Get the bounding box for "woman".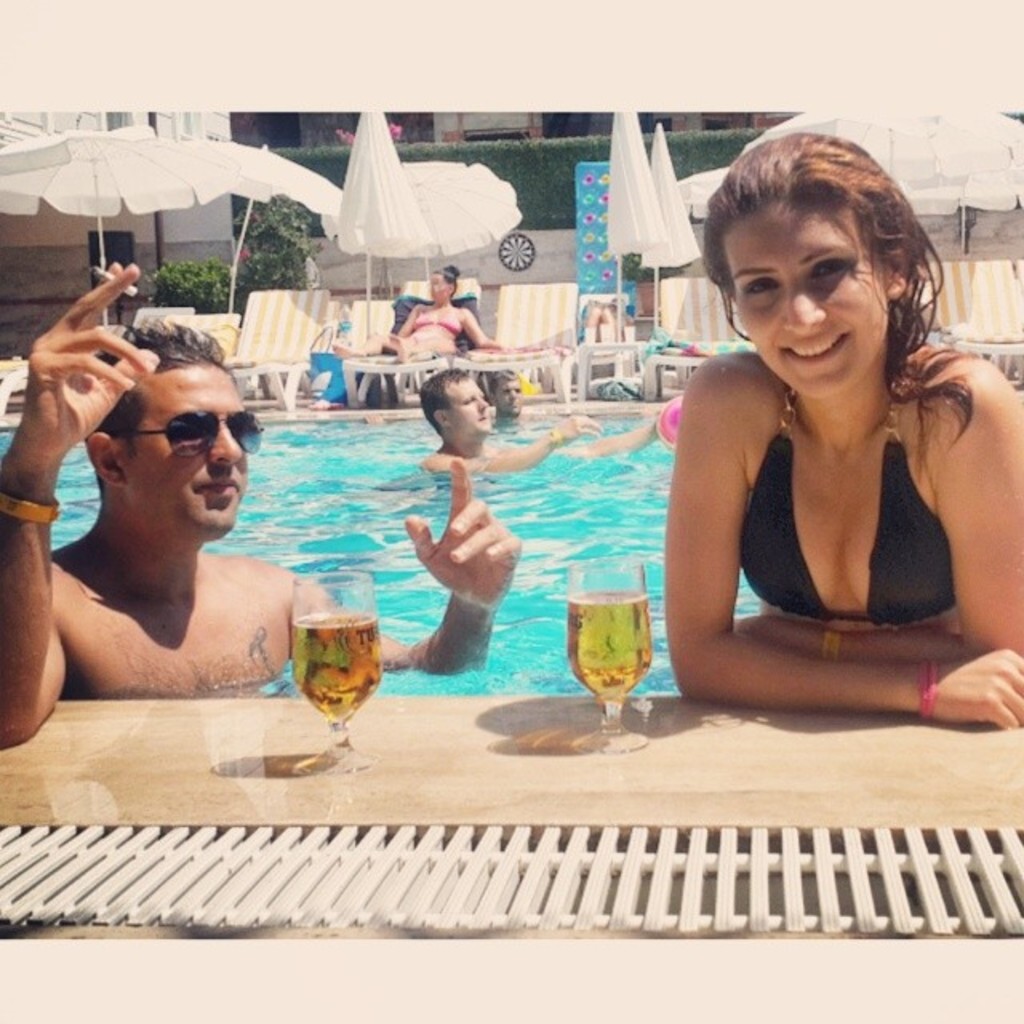
629, 123, 1013, 762.
